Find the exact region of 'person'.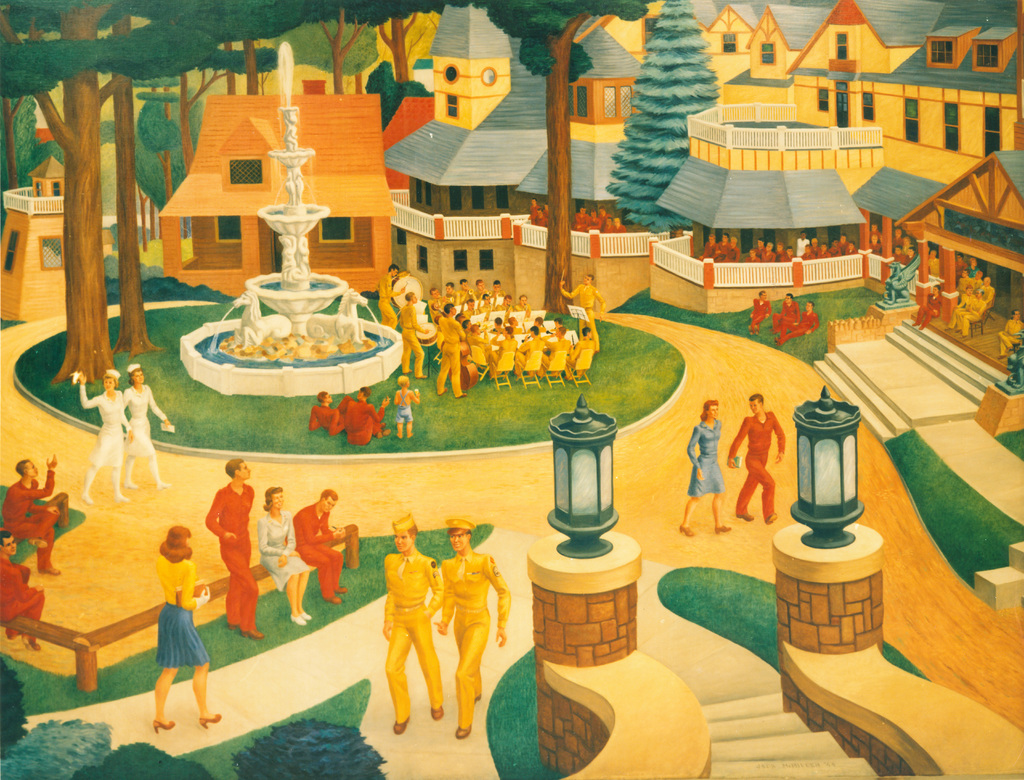
Exact region: region(910, 285, 945, 334).
